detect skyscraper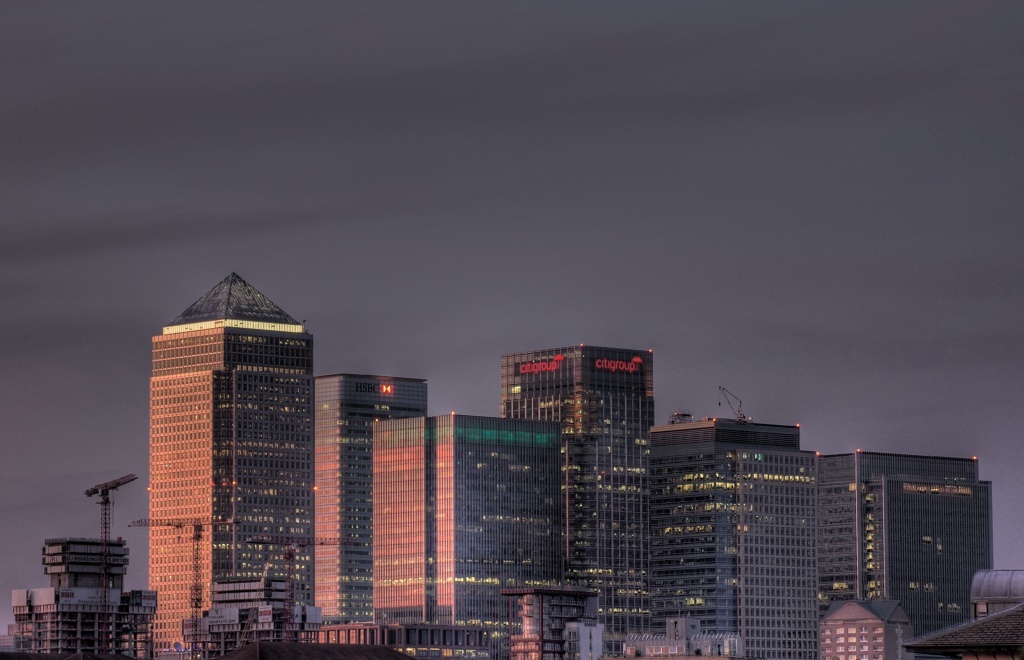
crop(646, 405, 827, 659)
